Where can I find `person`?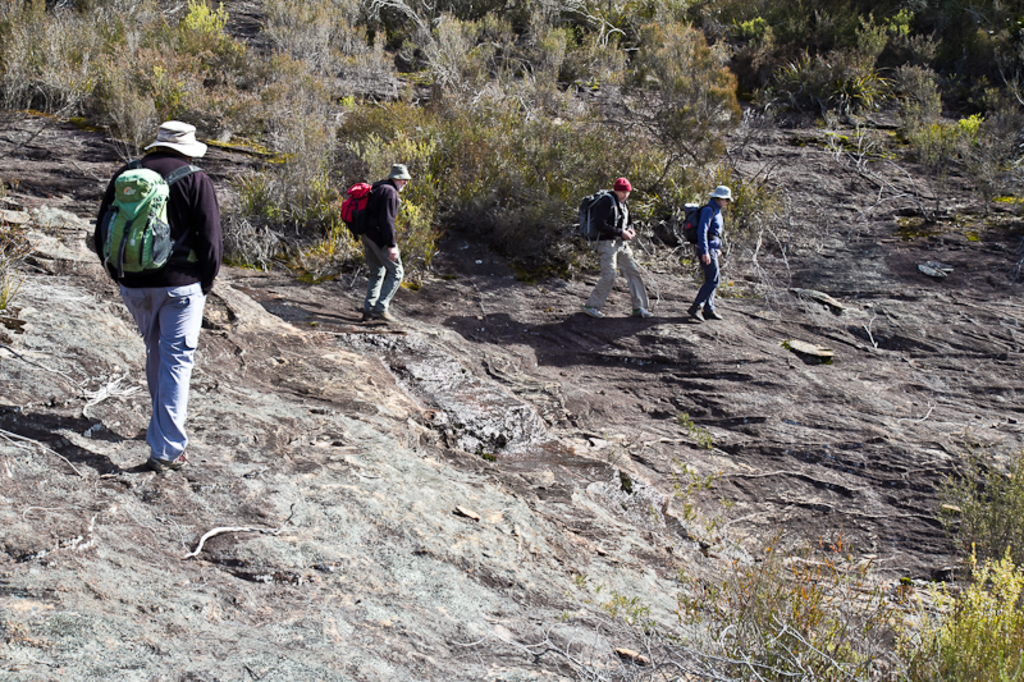
You can find it at (left=353, top=163, right=413, bottom=319).
